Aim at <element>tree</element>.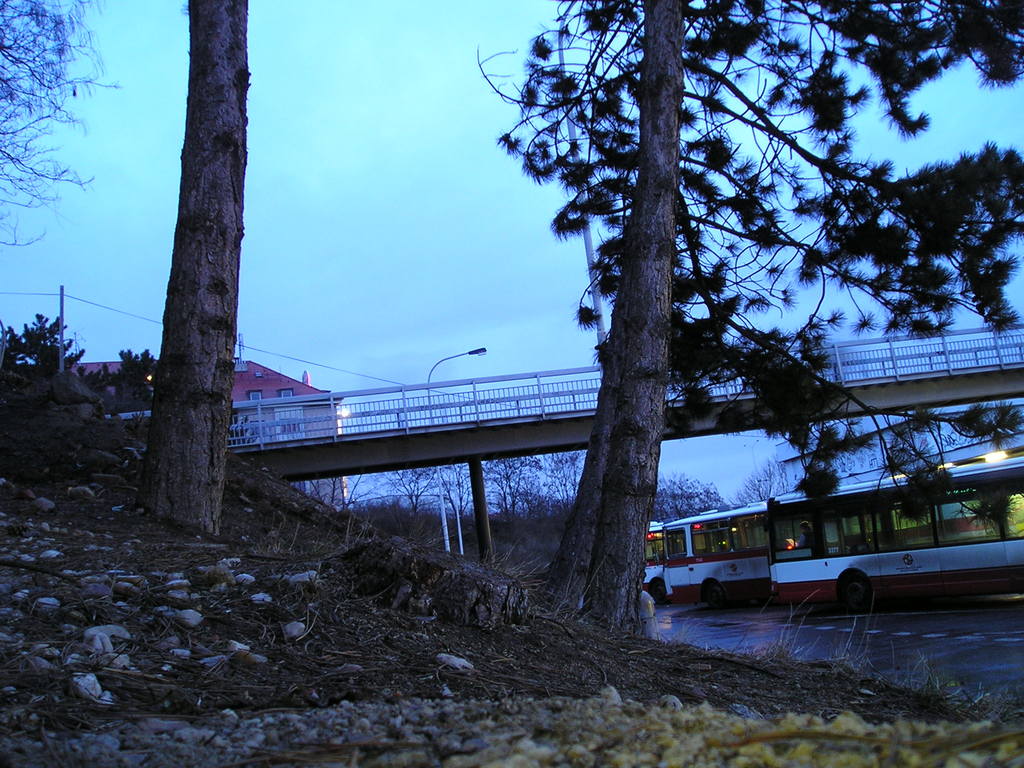
Aimed at rect(111, 0, 295, 546).
